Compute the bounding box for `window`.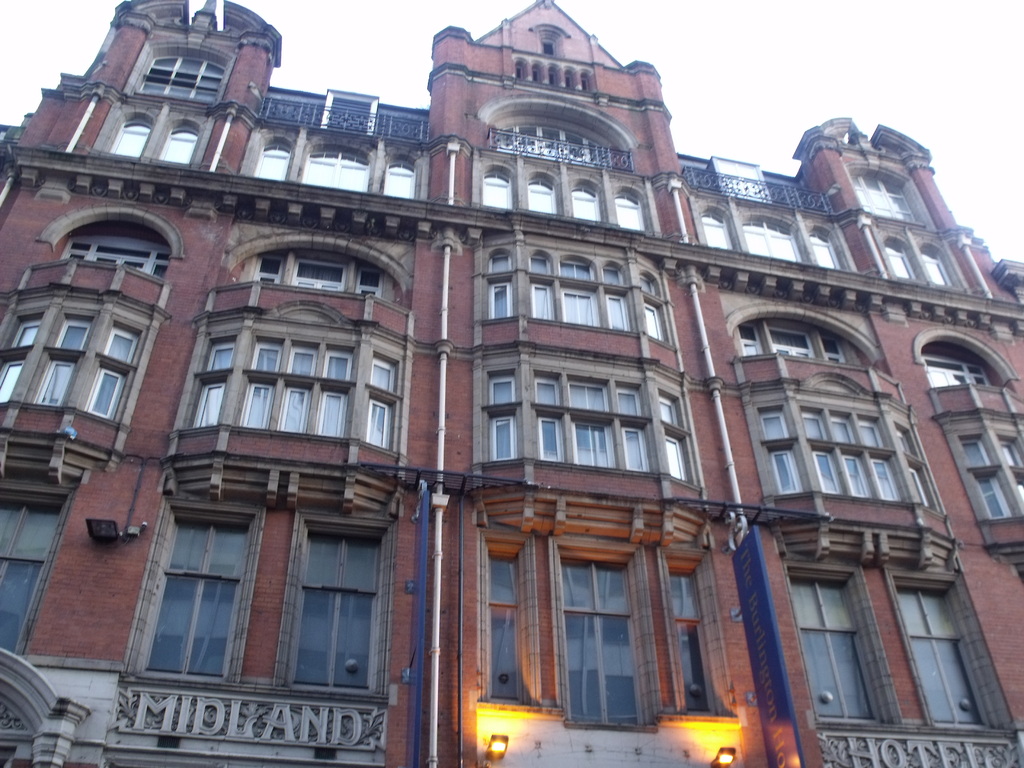
bbox(559, 287, 602, 324).
